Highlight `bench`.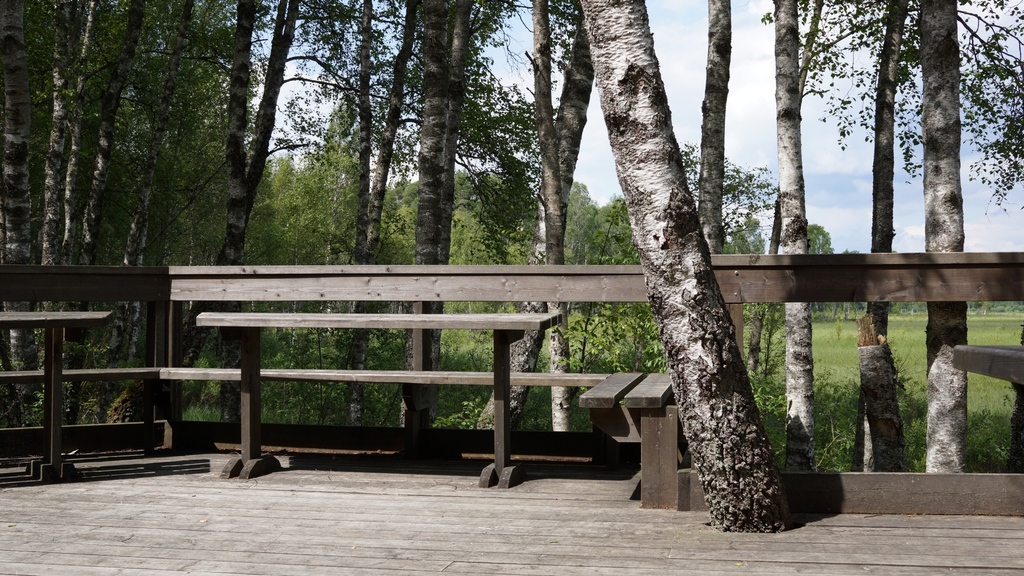
Highlighted region: region(0, 308, 154, 487).
